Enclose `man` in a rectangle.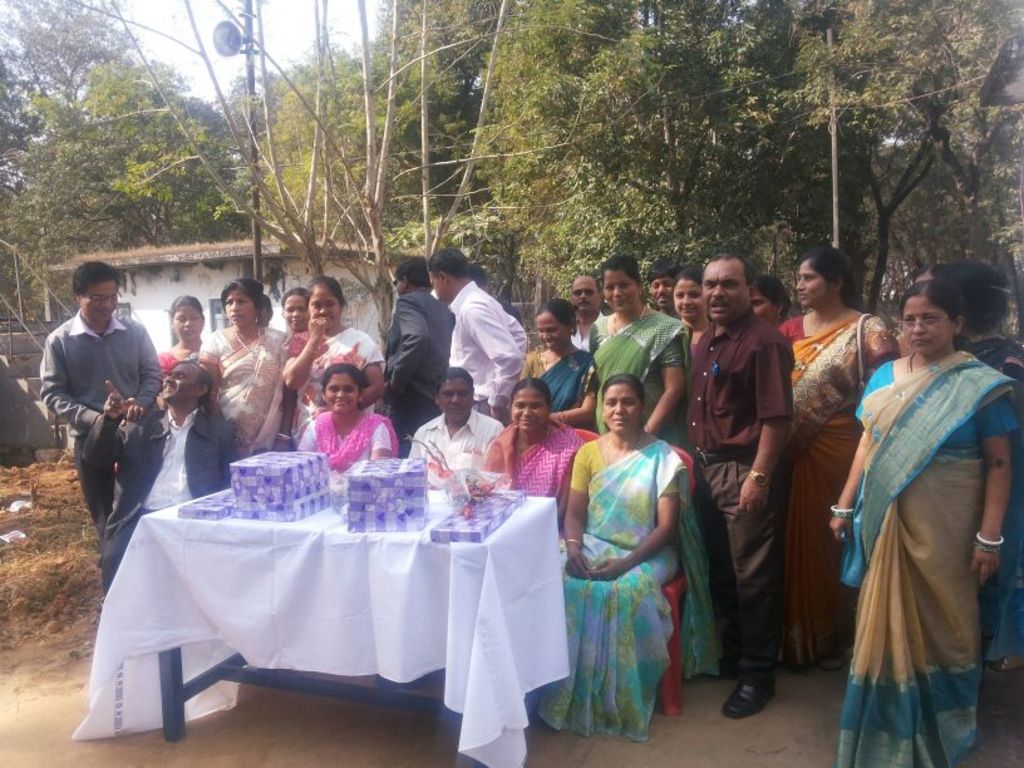
<region>689, 252, 797, 718</region>.
